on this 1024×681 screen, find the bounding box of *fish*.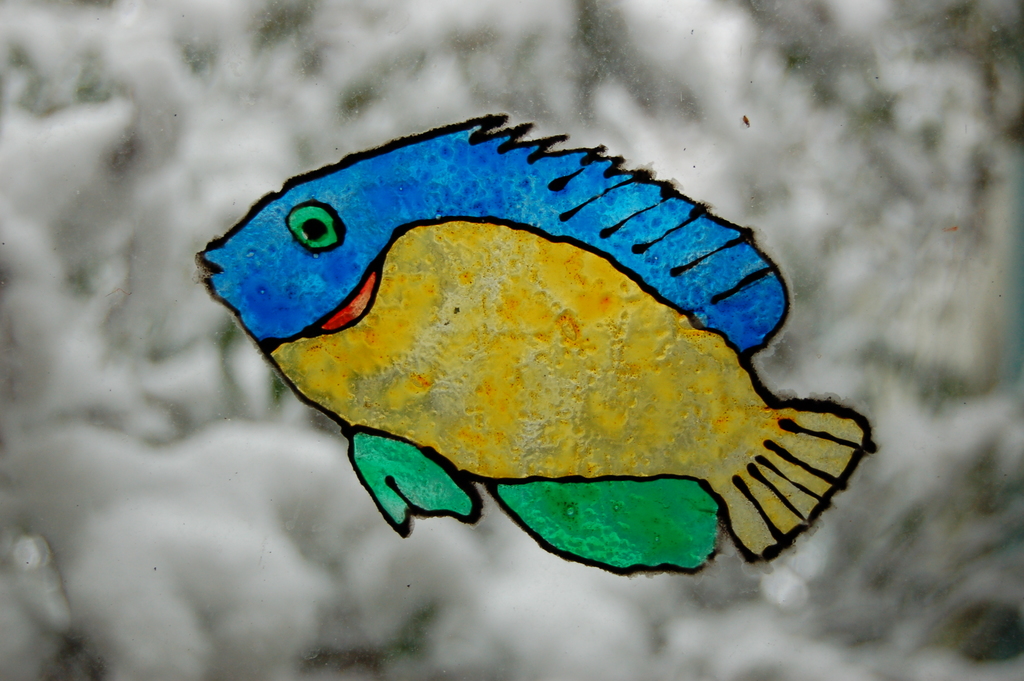
Bounding box: <region>140, 112, 873, 583</region>.
